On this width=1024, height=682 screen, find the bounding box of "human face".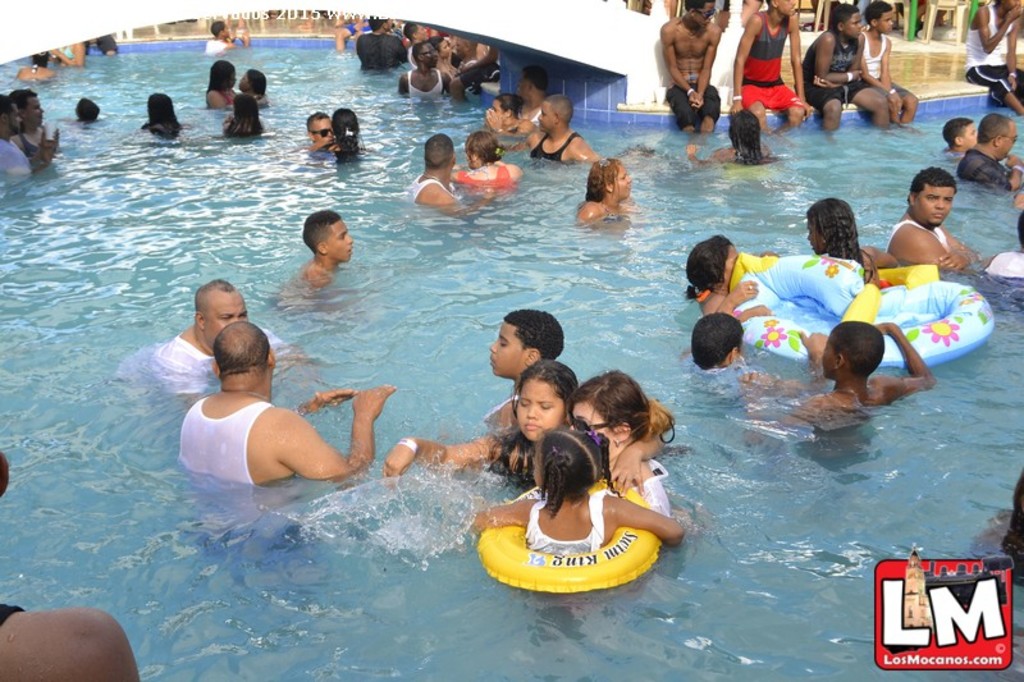
Bounding box: {"x1": 9, "y1": 104, "x2": 22, "y2": 132}.
